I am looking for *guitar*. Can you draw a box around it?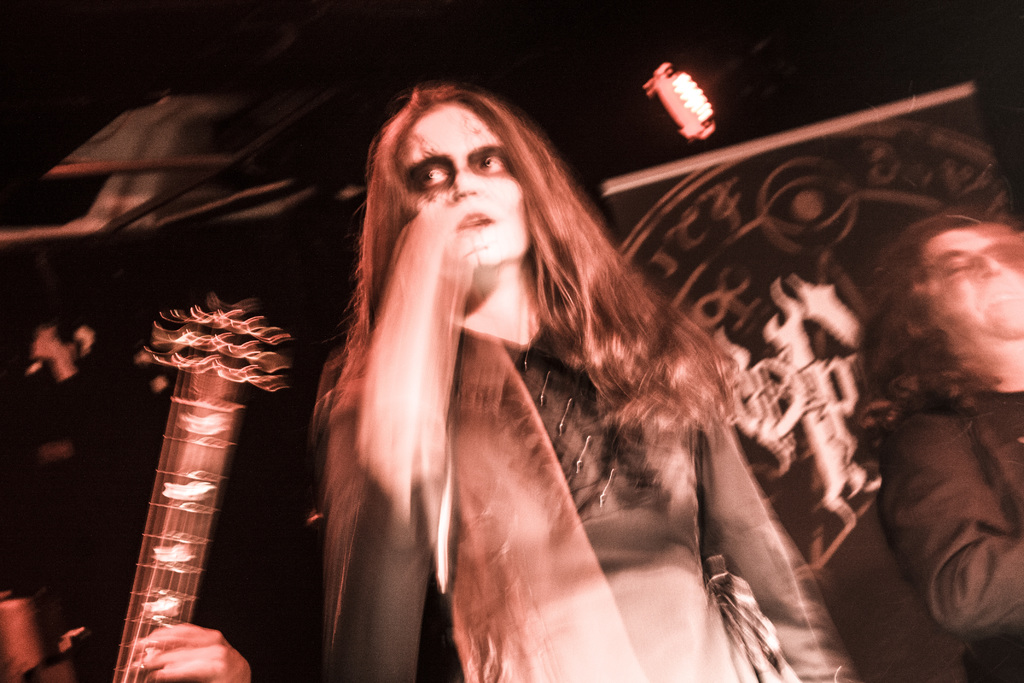
Sure, the bounding box is bbox(95, 261, 285, 679).
